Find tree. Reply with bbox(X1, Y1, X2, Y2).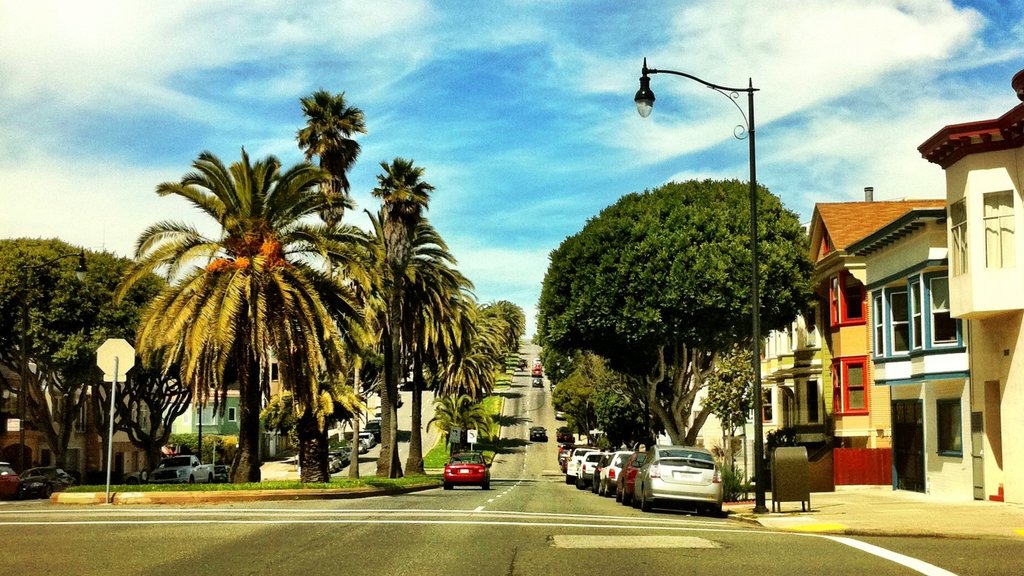
bbox(362, 148, 522, 482).
